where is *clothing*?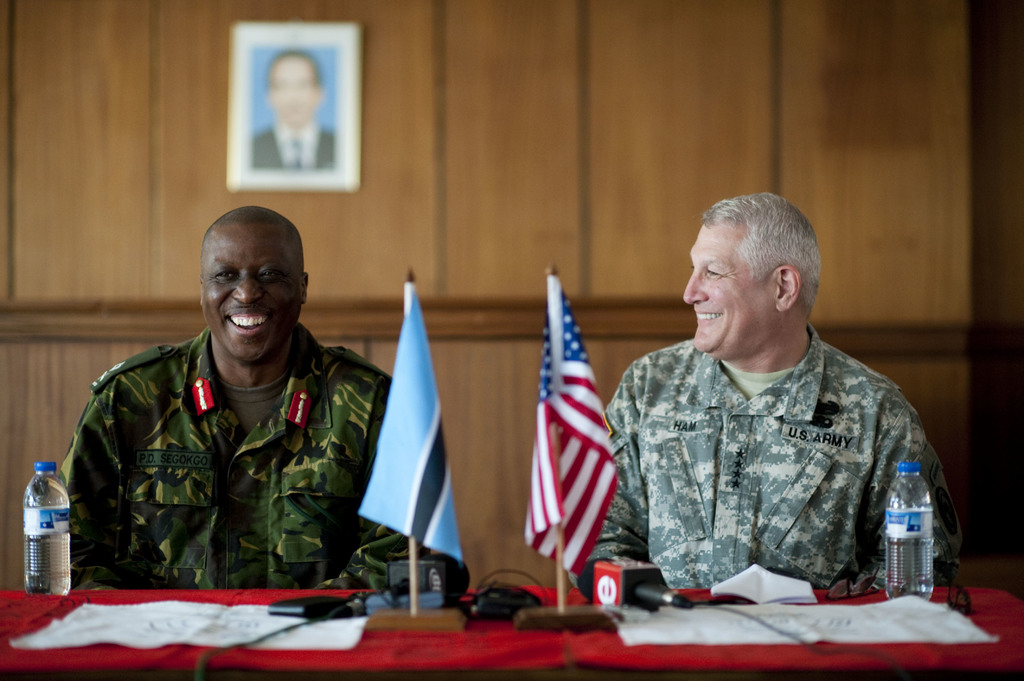
bbox=(59, 323, 429, 592).
